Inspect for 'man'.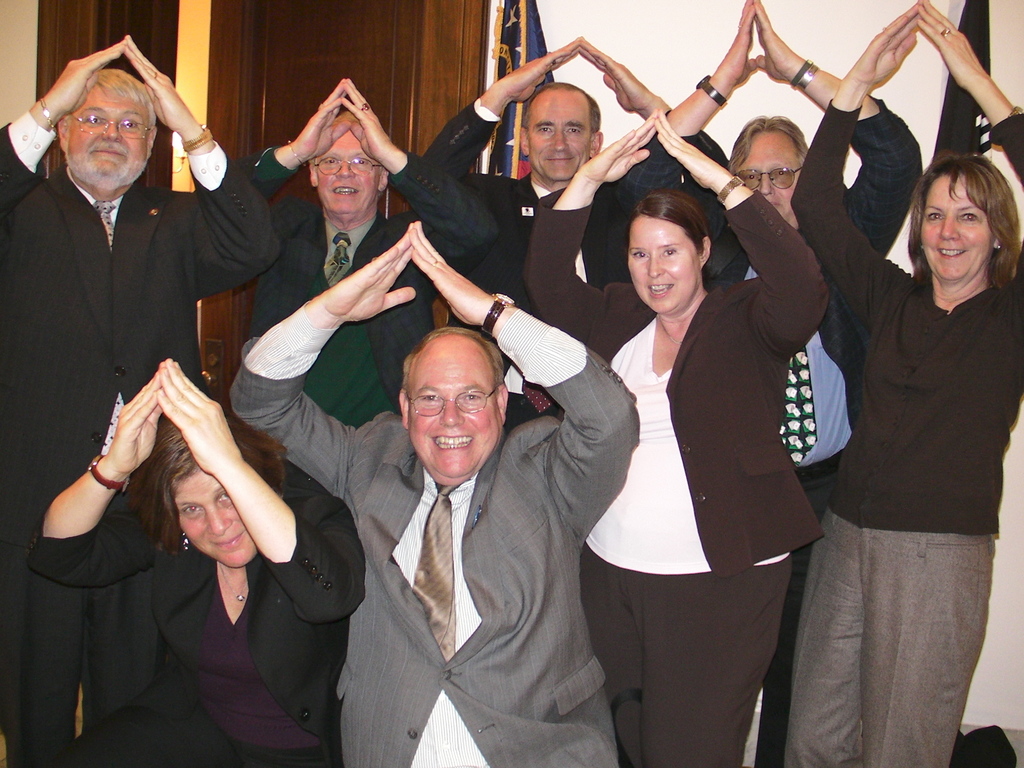
Inspection: [227, 77, 501, 429].
